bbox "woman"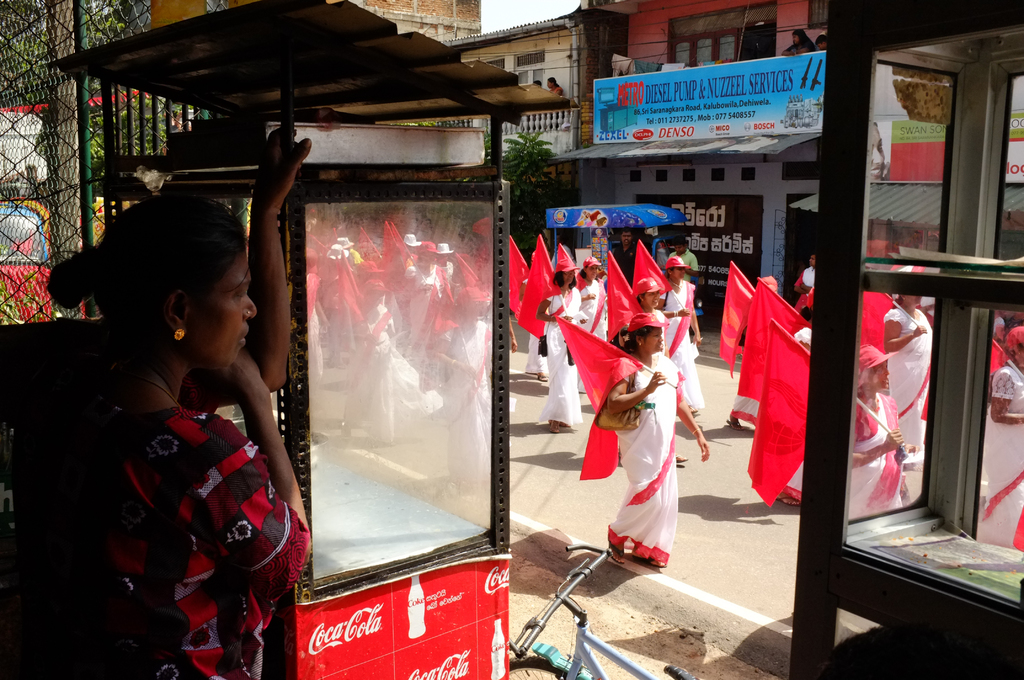
(877,267,931,444)
